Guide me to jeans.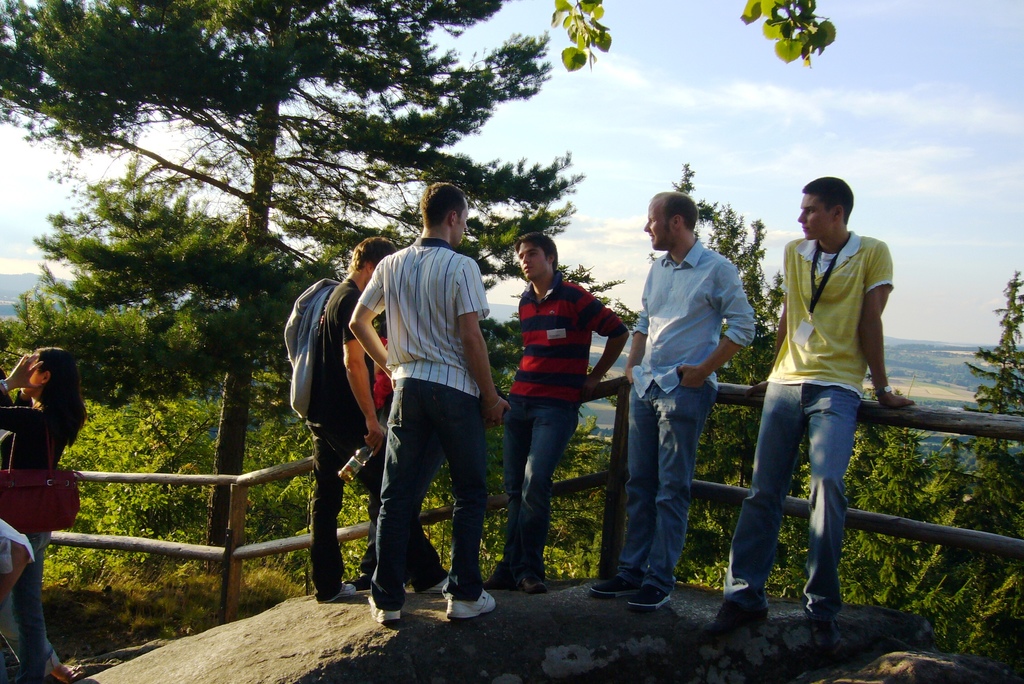
Guidance: bbox(370, 379, 488, 609).
